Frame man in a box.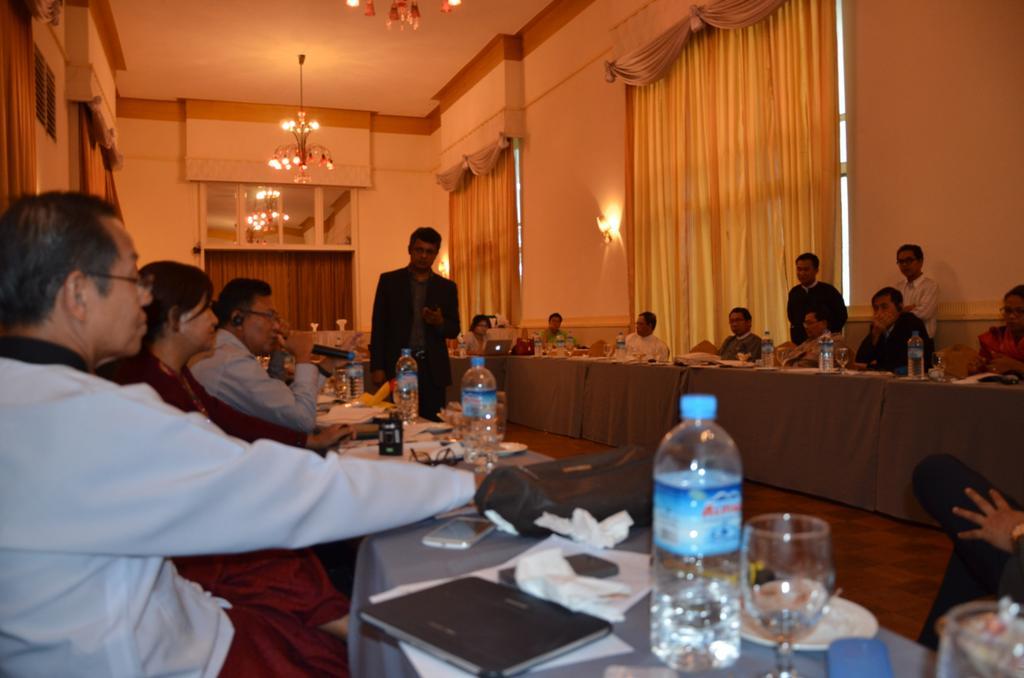
[x1=535, y1=309, x2=578, y2=344].
